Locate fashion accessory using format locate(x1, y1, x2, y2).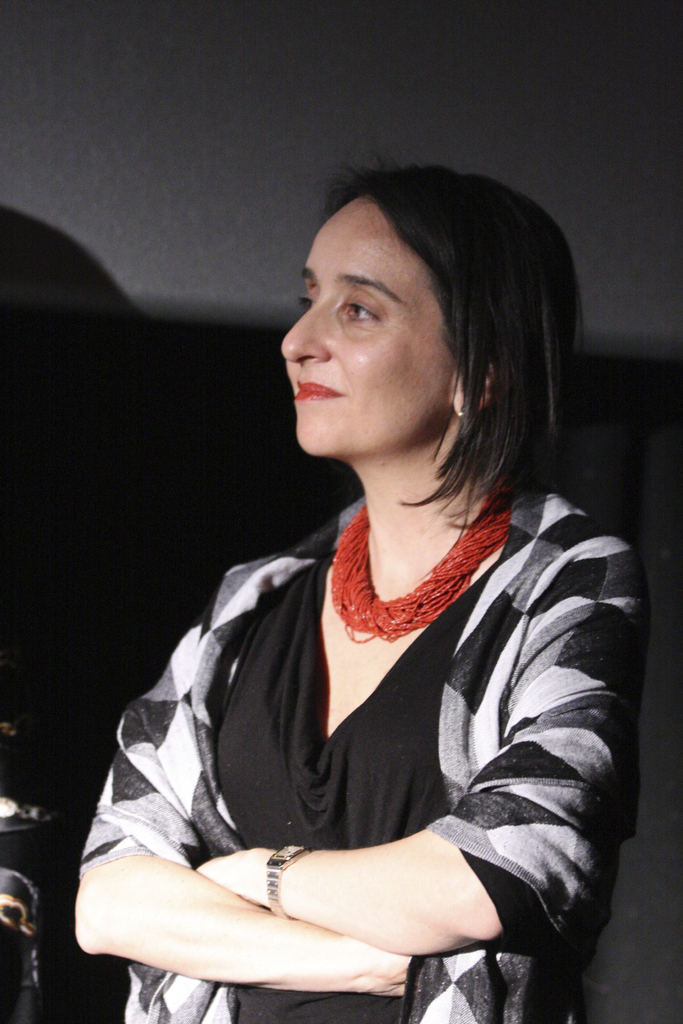
locate(264, 844, 317, 920).
